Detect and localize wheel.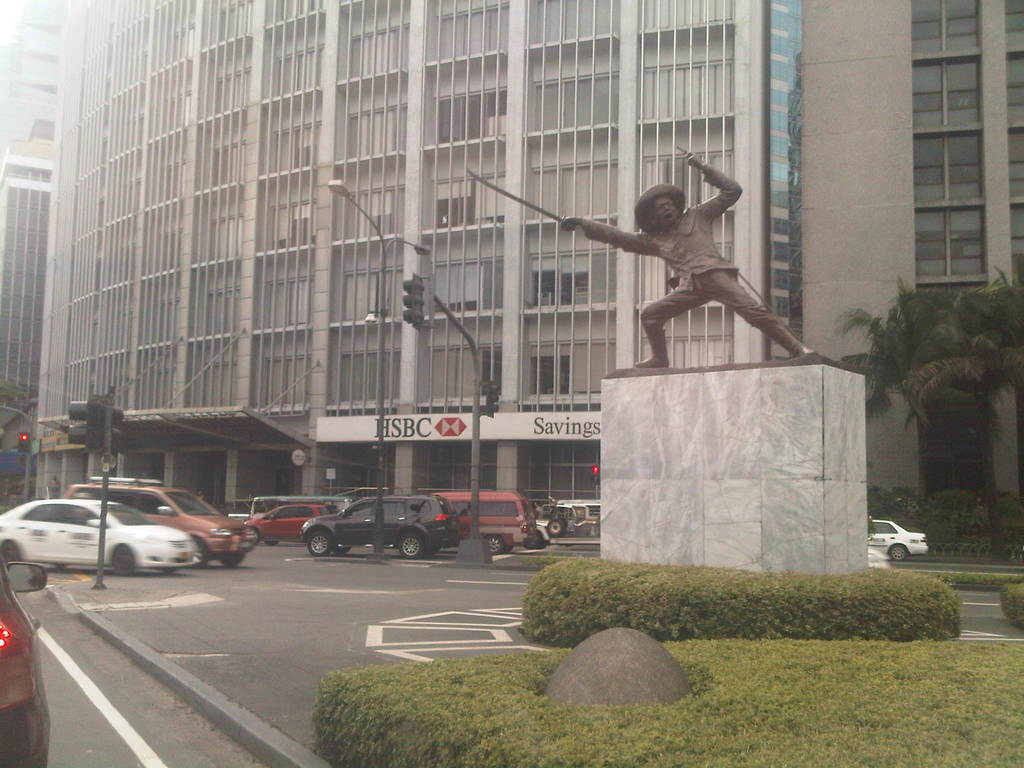
Localized at 303,532,333,557.
